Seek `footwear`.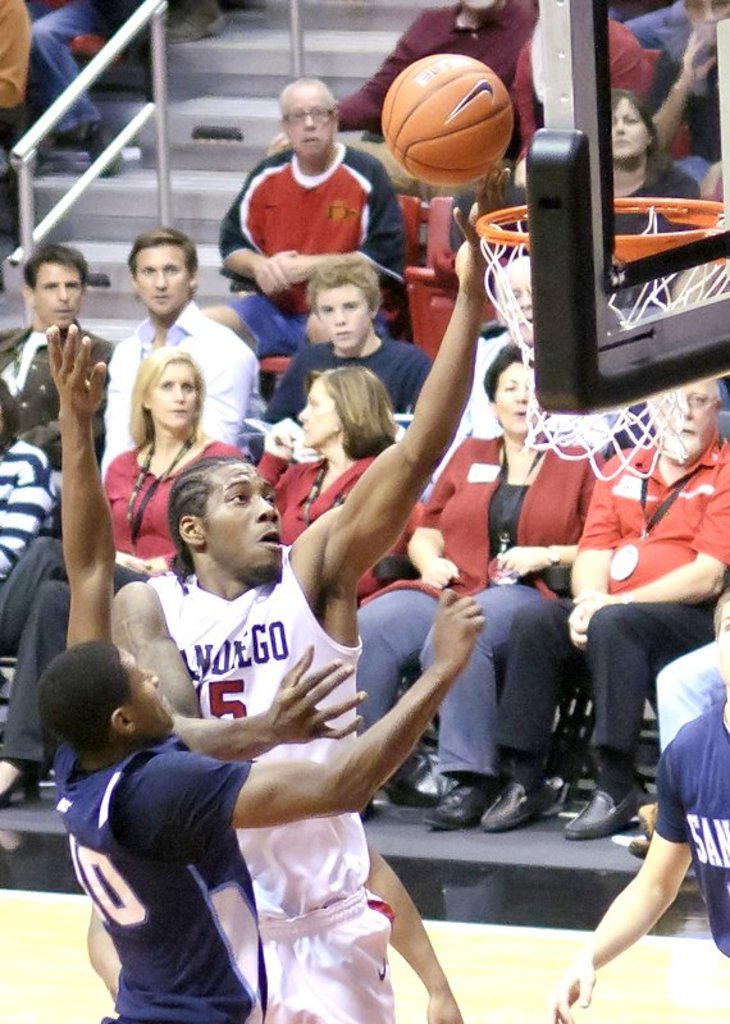
<bbox>0, 753, 41, 806</bbox>.
